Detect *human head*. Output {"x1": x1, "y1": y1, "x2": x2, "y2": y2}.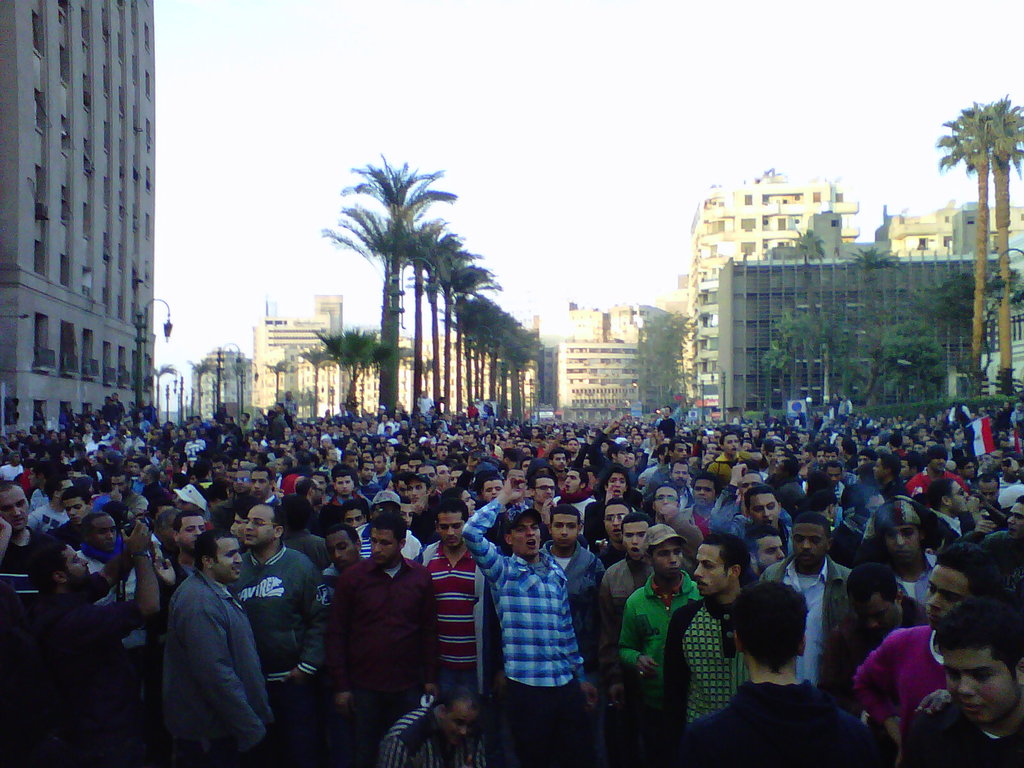
{"x1": 502, "y1": 509, "x2": 541, "y2": 558}.
